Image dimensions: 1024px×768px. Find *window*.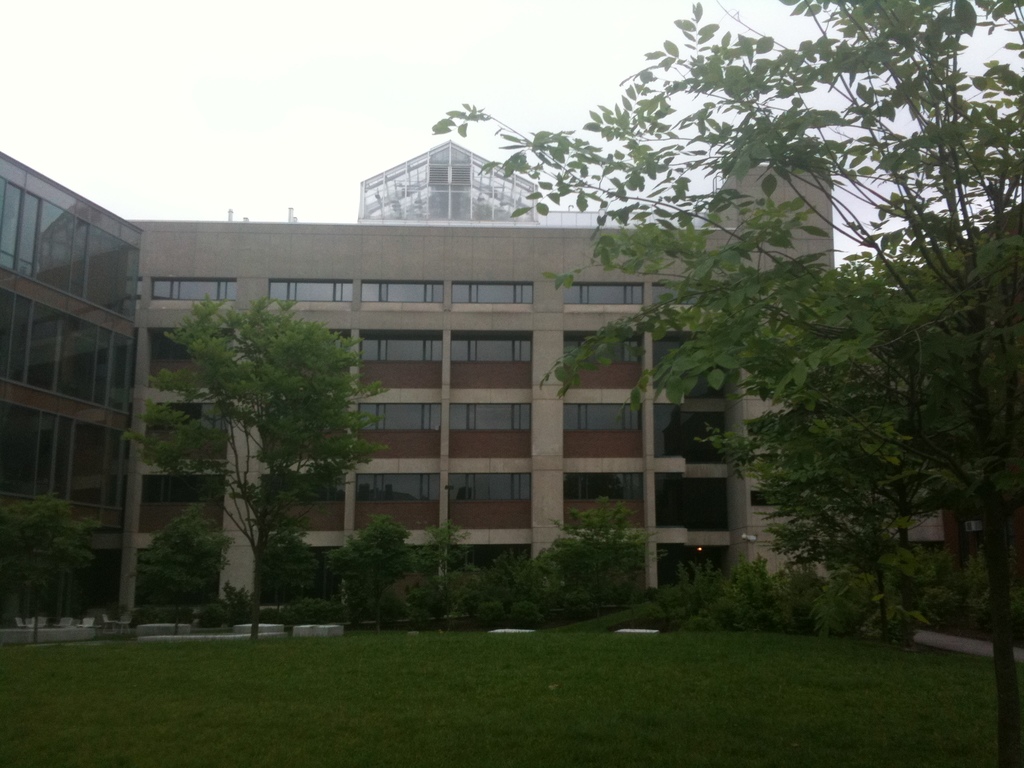
361/331/442/360.
